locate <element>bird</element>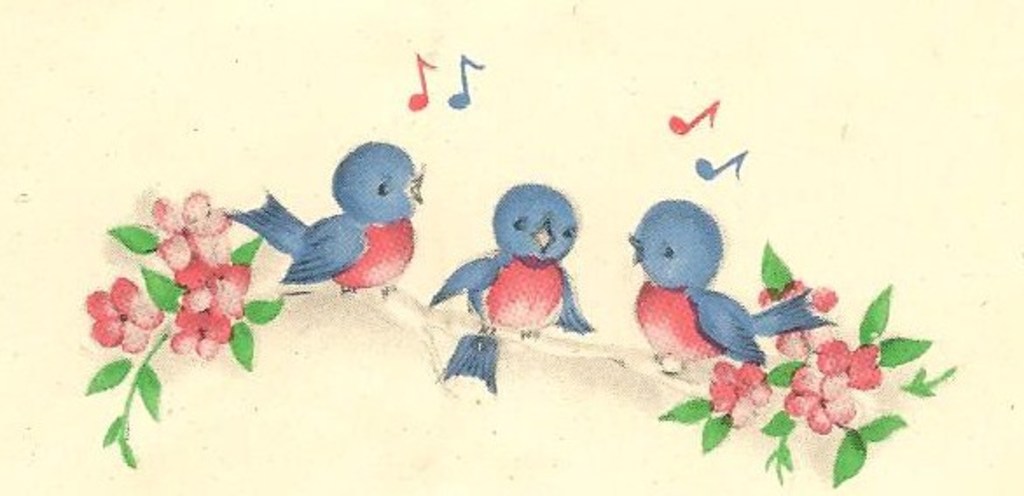
238,147,418,292
